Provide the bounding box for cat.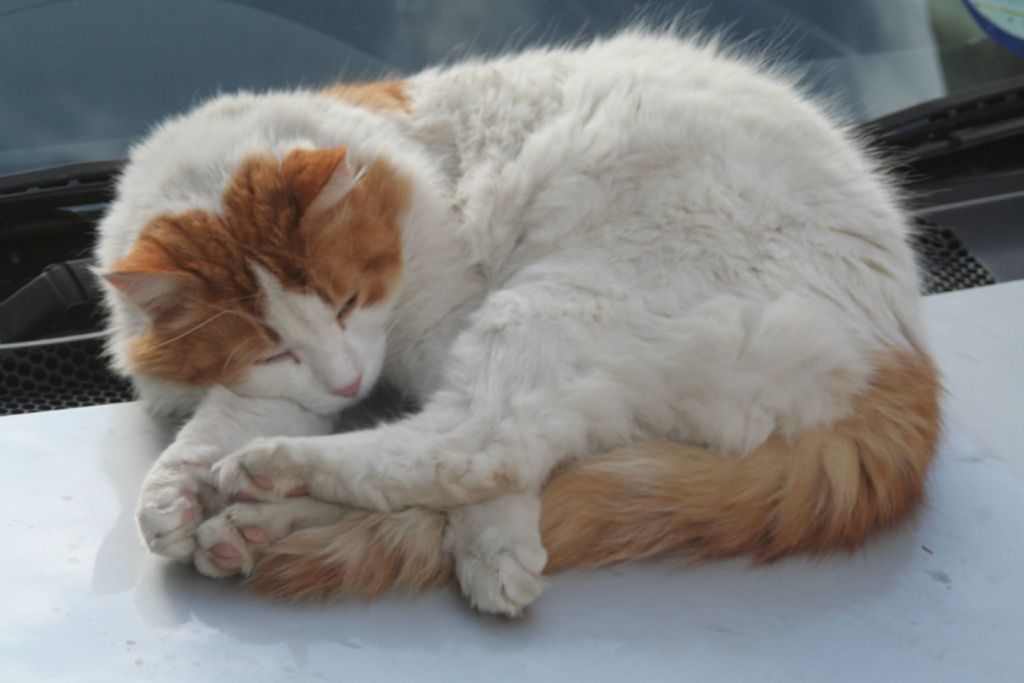
BBox(86, 13, 947, 625).
